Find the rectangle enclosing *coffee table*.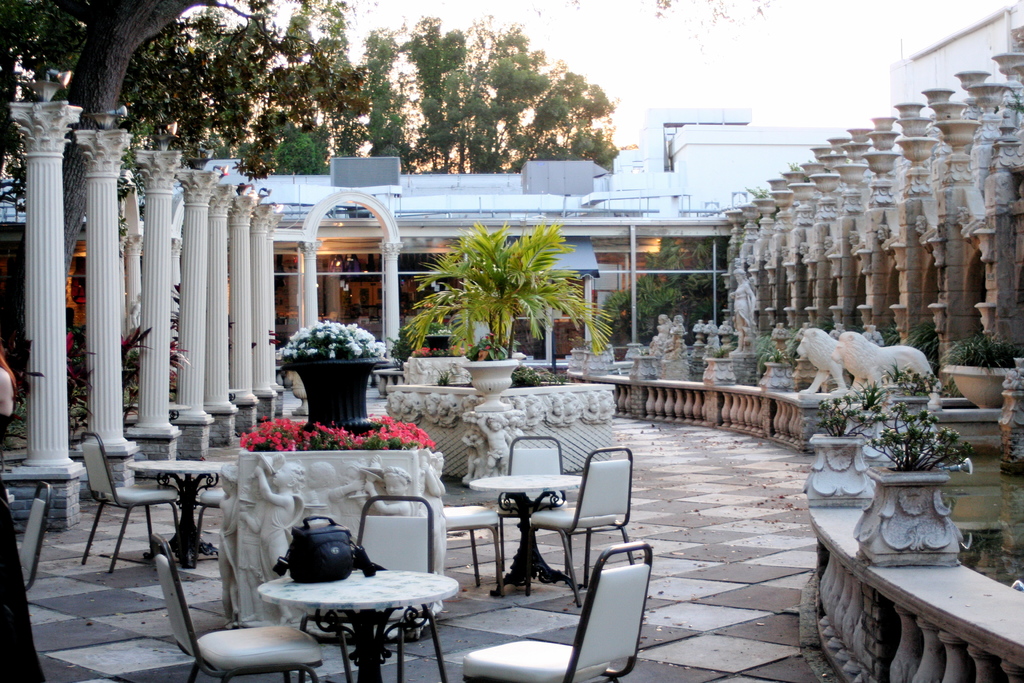
BBox(467, 472, 580, 600).
